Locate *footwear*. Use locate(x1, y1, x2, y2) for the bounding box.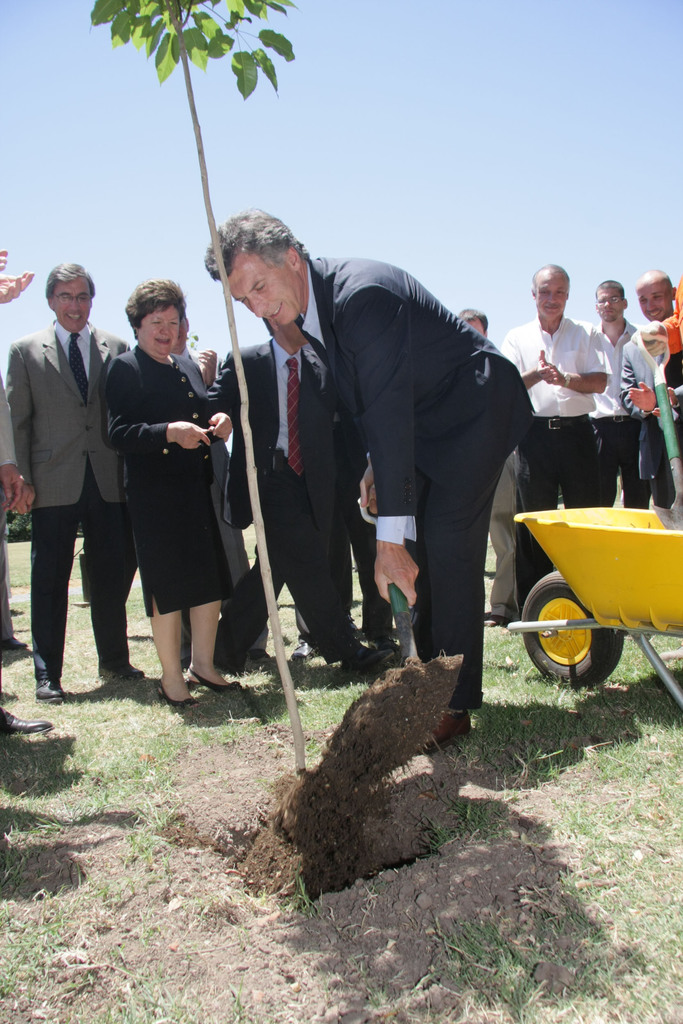
locate(0, 634, 28, 657).
